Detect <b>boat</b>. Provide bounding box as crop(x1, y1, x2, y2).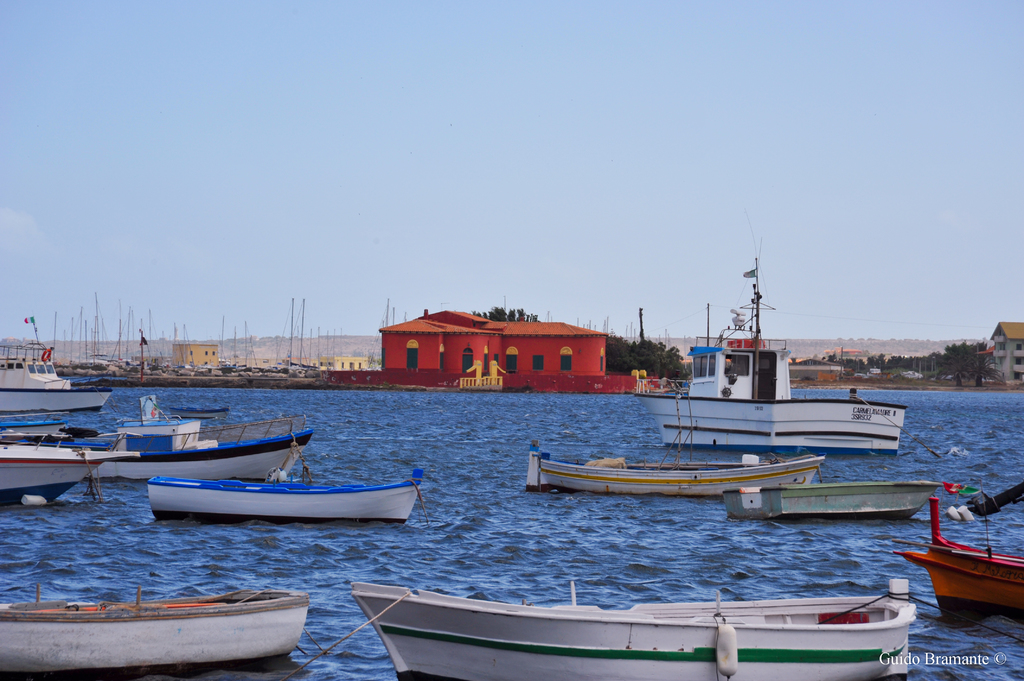
crop(83, 390, 319, 486).
